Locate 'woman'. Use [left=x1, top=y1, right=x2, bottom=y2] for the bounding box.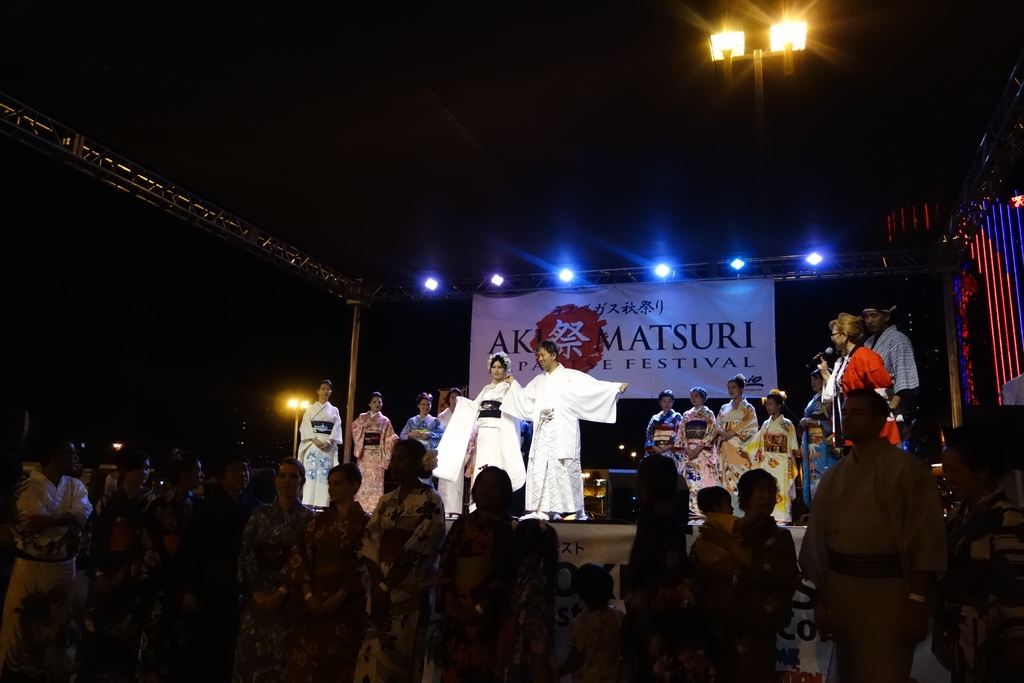
[left=154, top=457, right=207, bottom=682].
